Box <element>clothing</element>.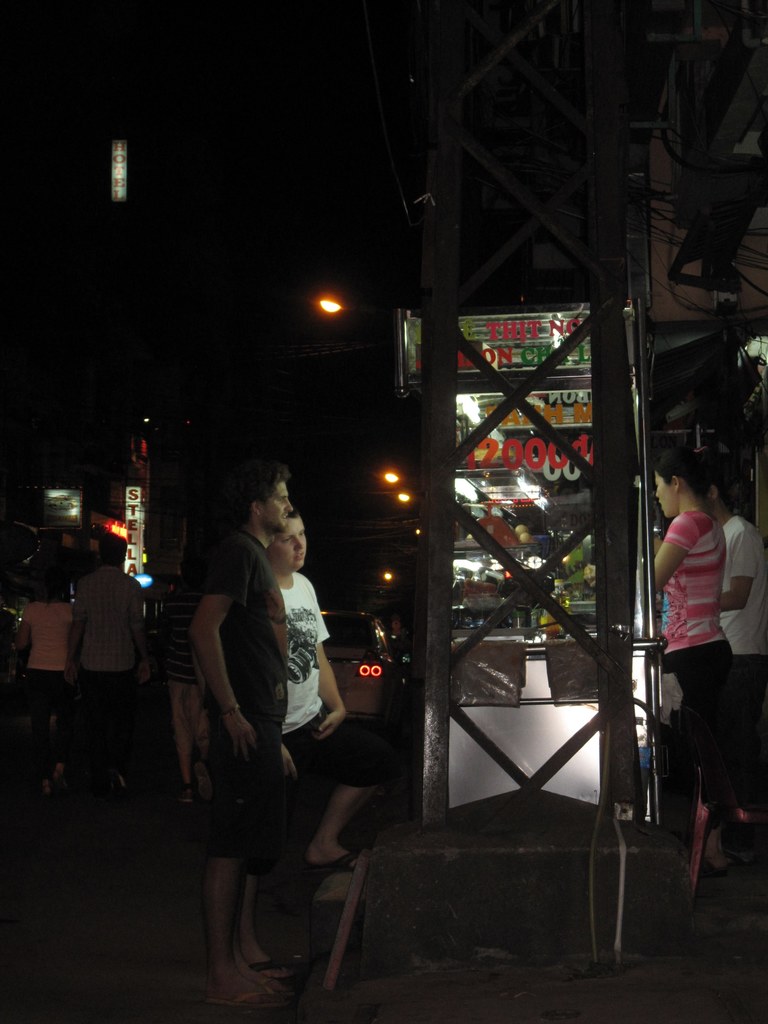
{"x1": 21, "y1": 602, "x2": 72, "y2": 780}.
